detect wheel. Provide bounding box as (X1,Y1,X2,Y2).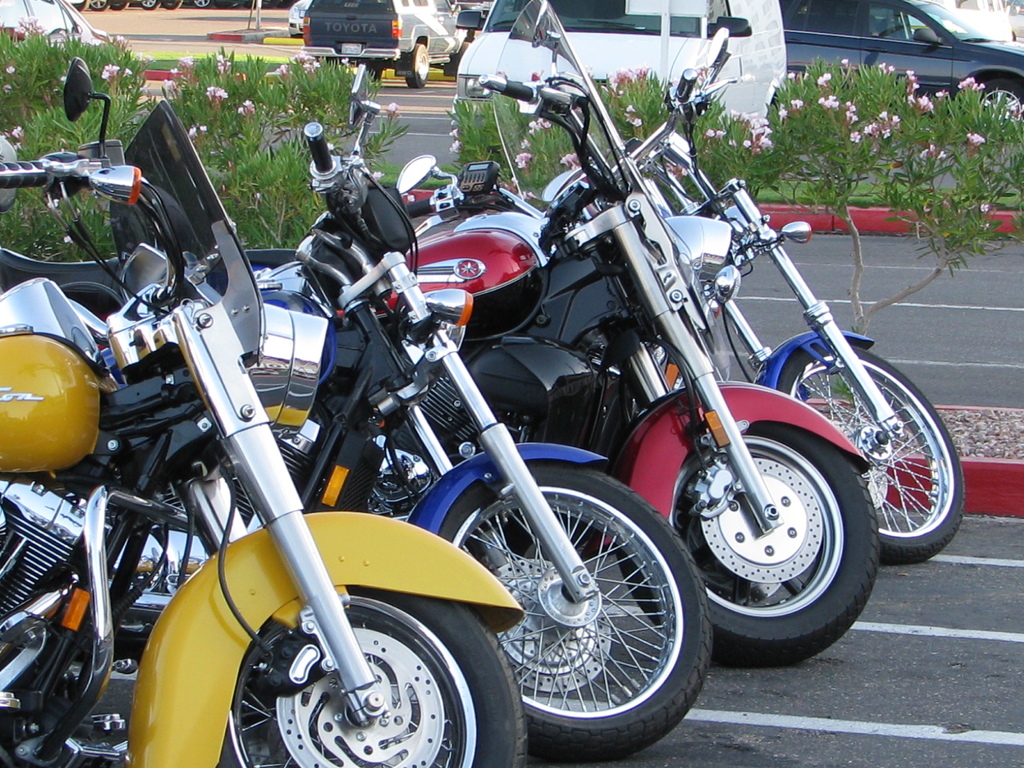
(275,0,291,8).
